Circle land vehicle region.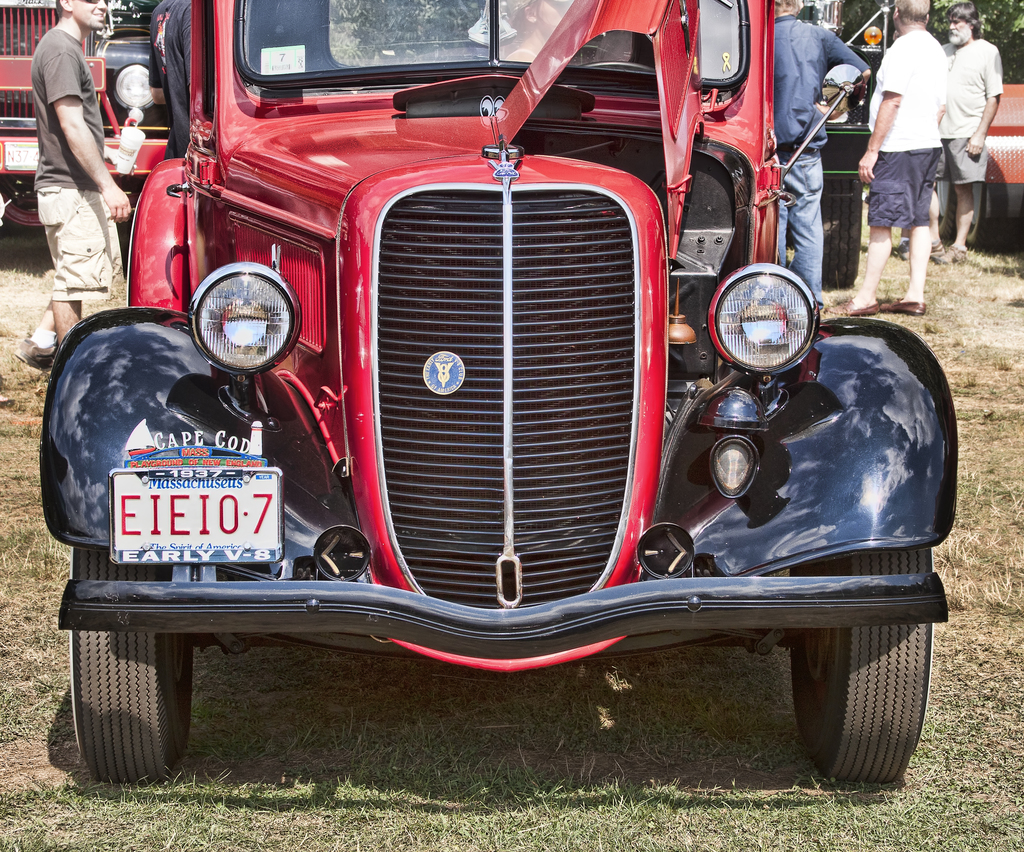
Region: x1=0, y1=0, x2=172, y2=240.
